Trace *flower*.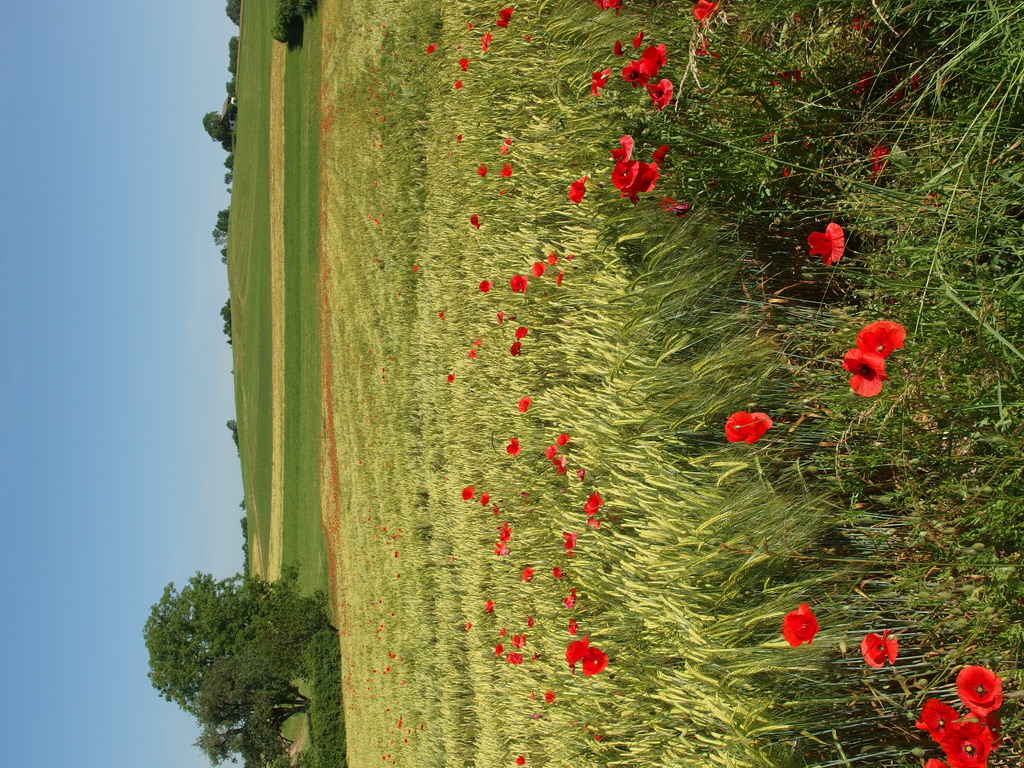
Traced to (353,97,358,101).
